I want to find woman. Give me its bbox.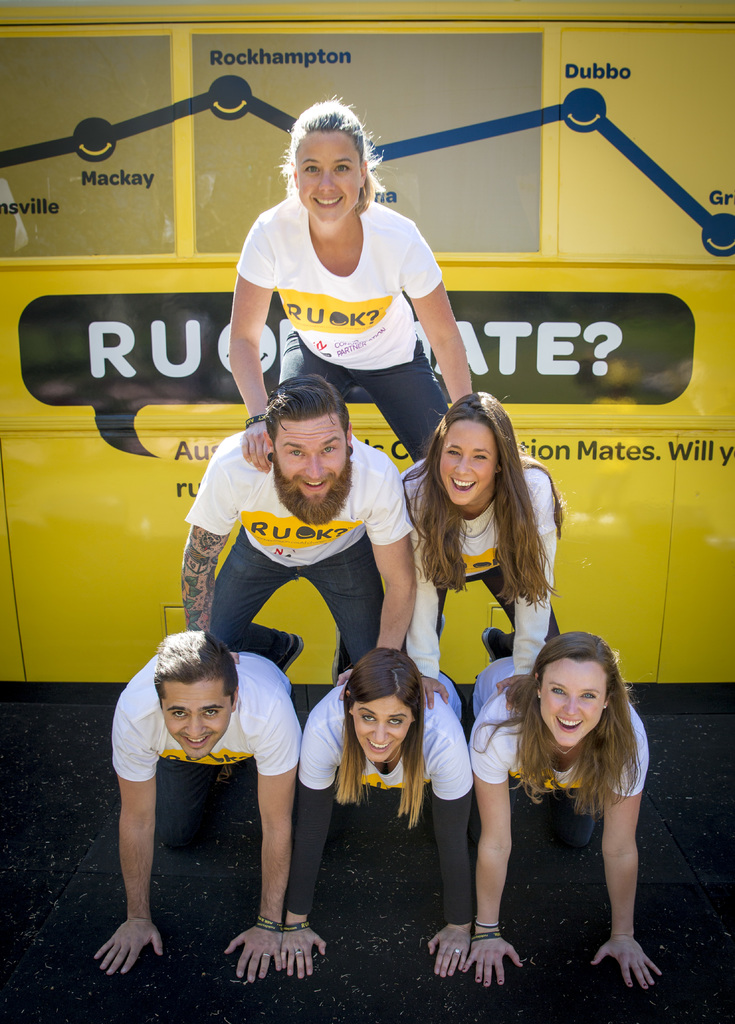
<region>279, 648, 473, 980</region>.
